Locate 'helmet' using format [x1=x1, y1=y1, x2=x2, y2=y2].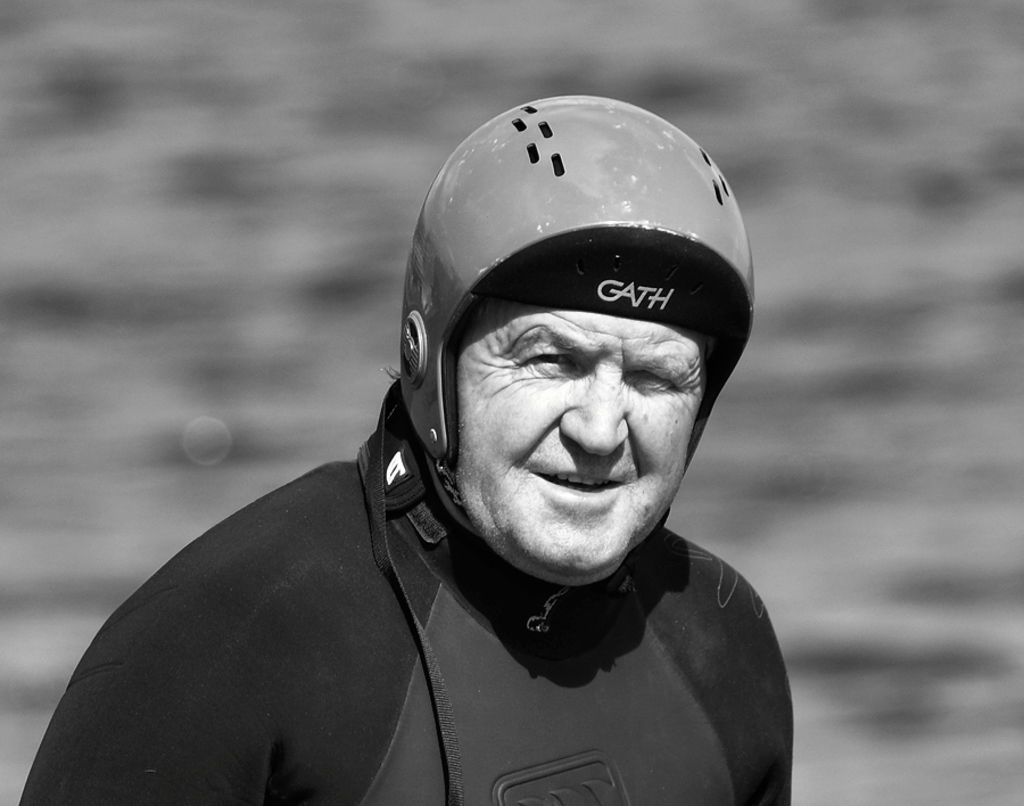
[x1=387, y1=102, x2=743, y2=541].
